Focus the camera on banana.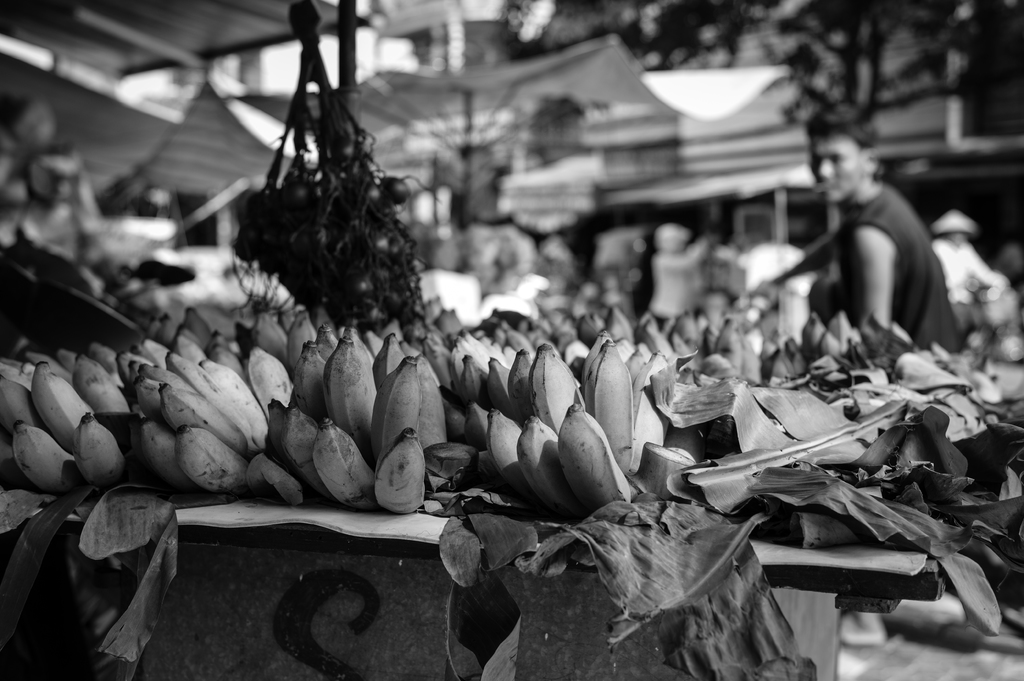
Focus region: crop(556, 407, 635, 503).
